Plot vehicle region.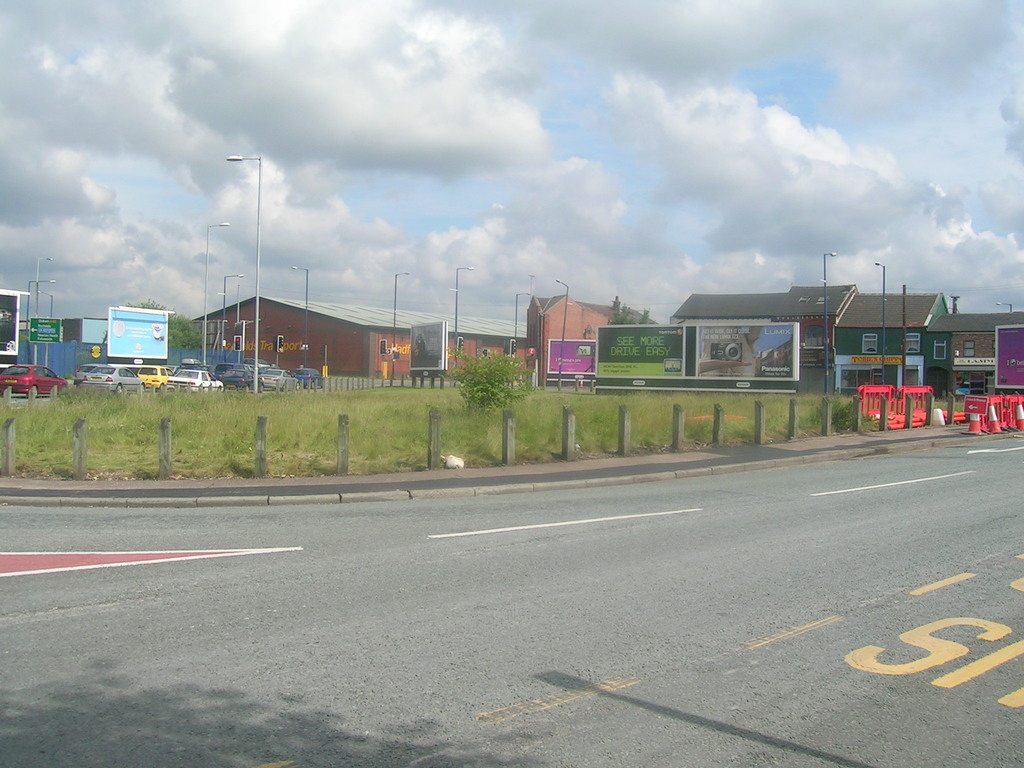
Plotted at 73 366 150 391.
